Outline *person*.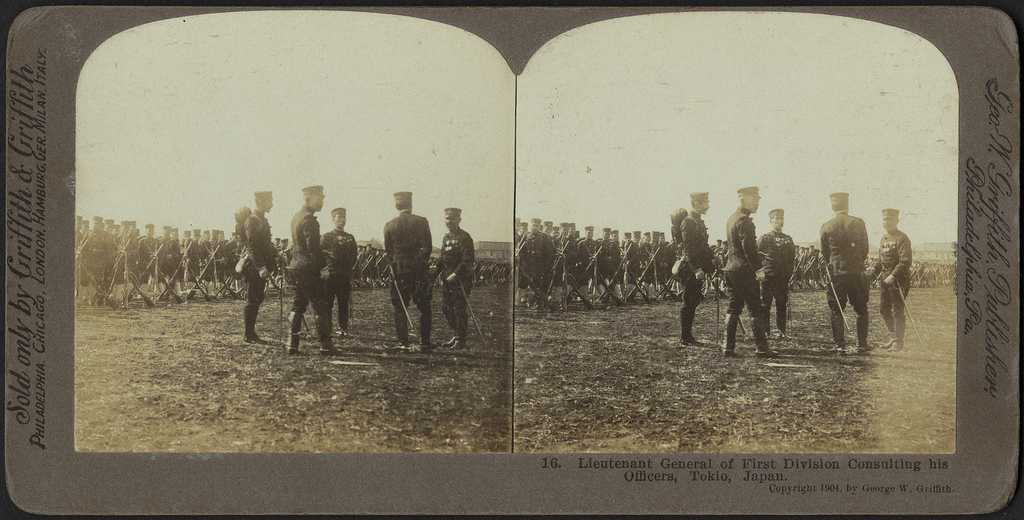
Outline: 718:184:773:368.
